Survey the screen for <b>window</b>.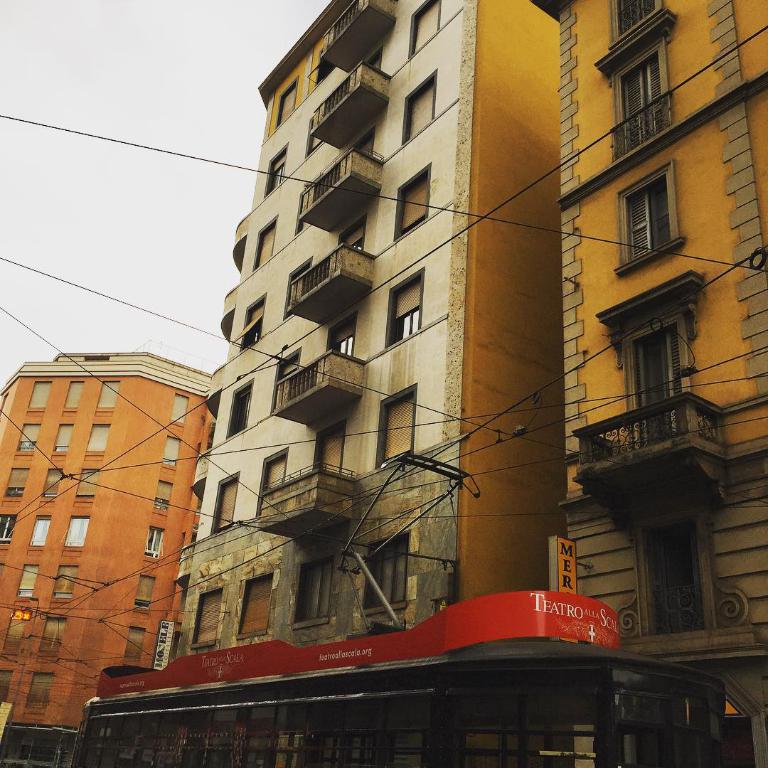
Survey found: [x1=26, y1=671, x2=58, y2=708].
